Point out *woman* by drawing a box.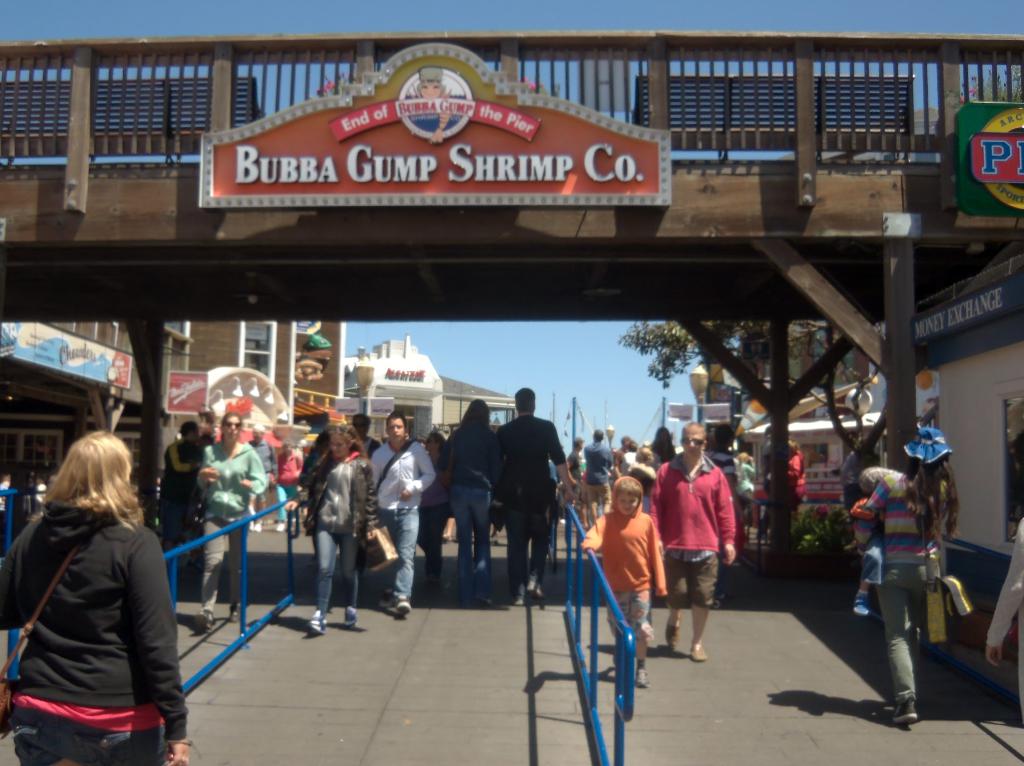
10 421 182 765.
